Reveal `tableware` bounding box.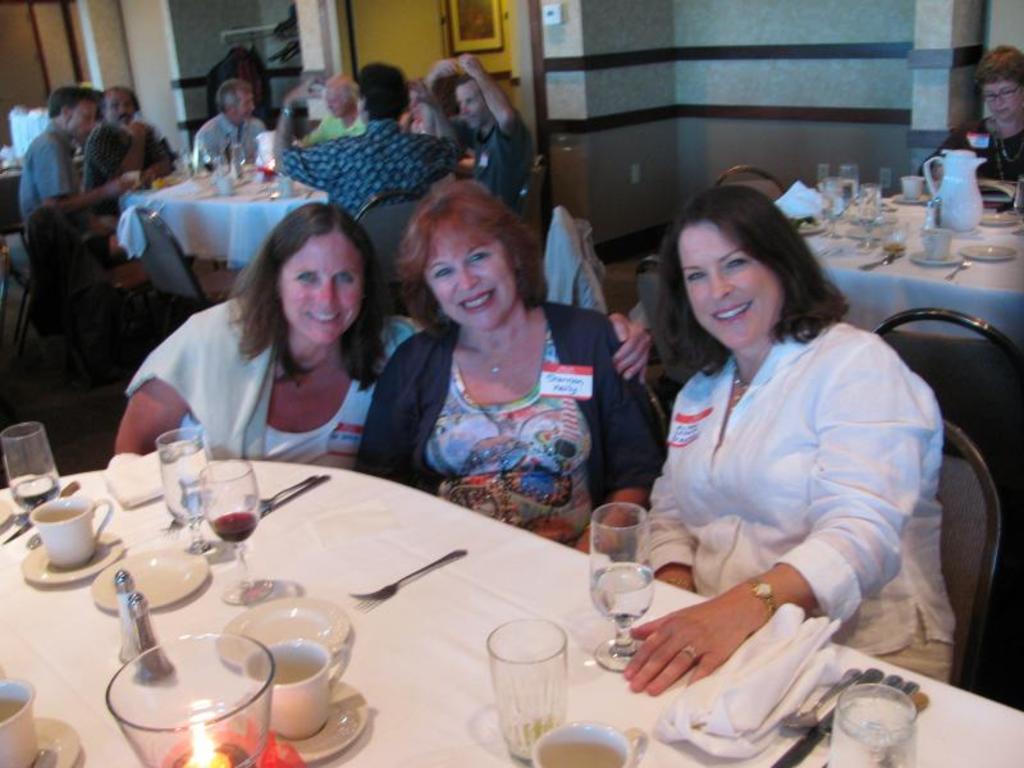
Revealed: bbox=[918, 250, 966, 264].
